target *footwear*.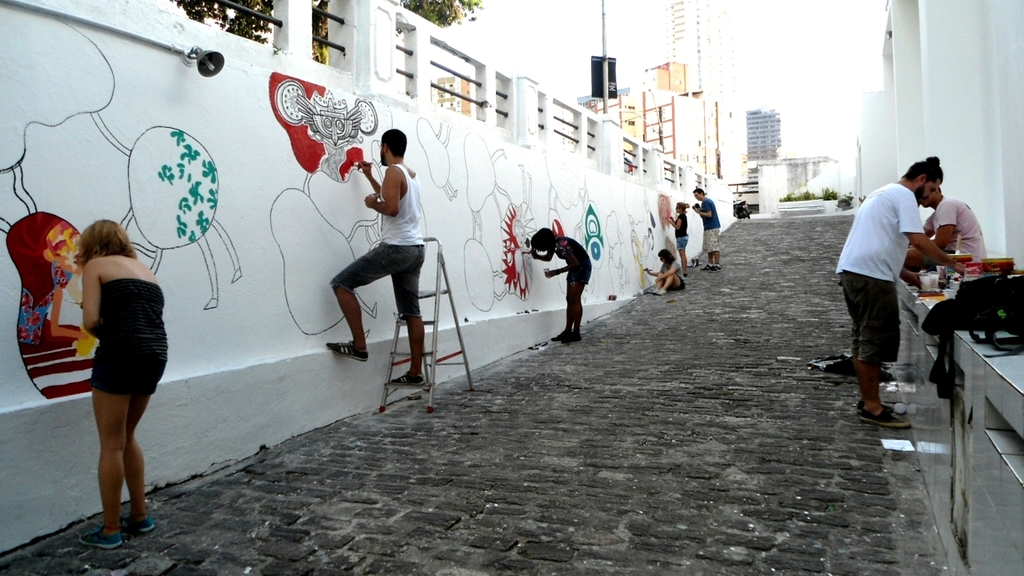
Target region: (548, 329, 570, 341).
